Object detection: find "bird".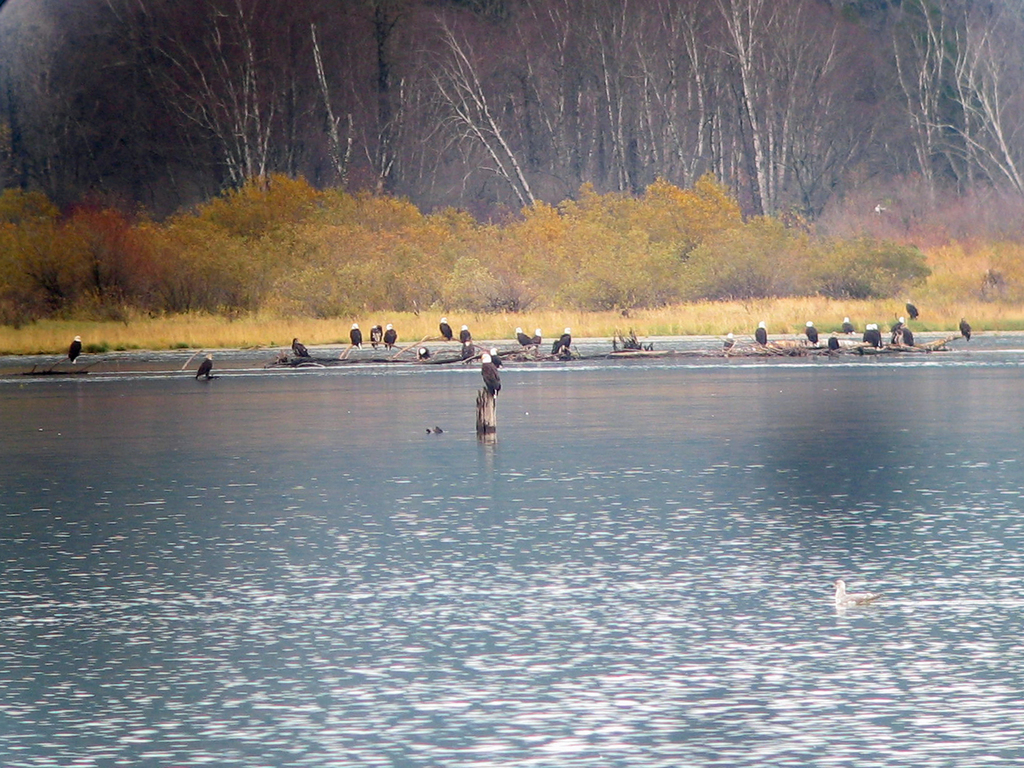
[152,340,227,387].
